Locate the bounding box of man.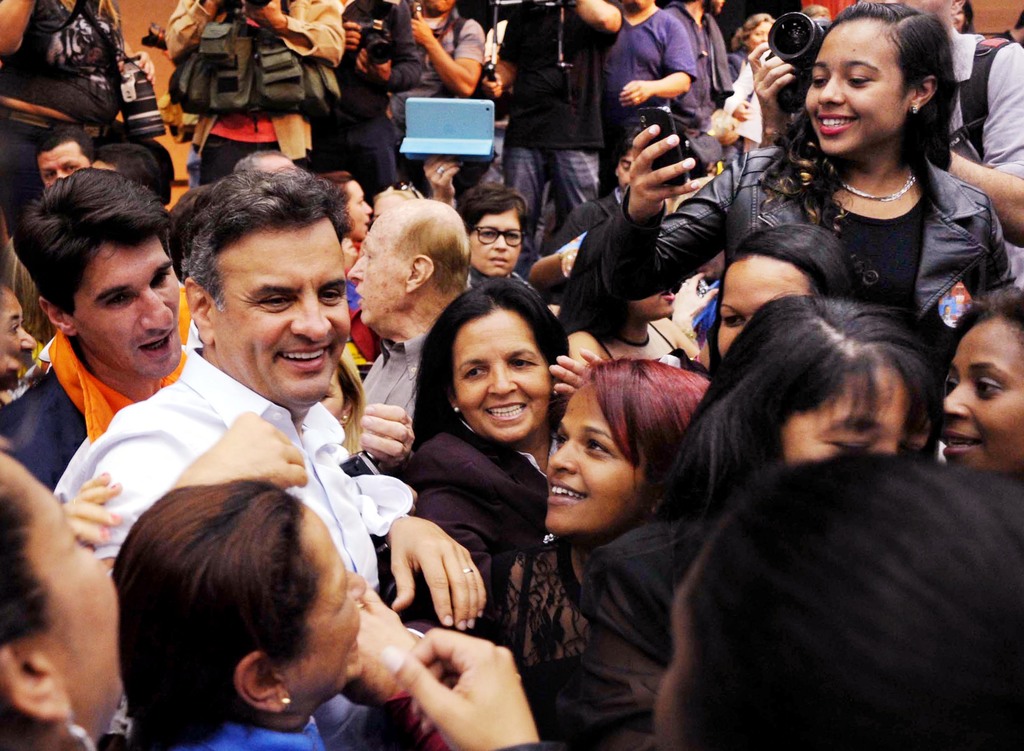
Bounding box: (left=5, top=165, right=189, bottom=497).
